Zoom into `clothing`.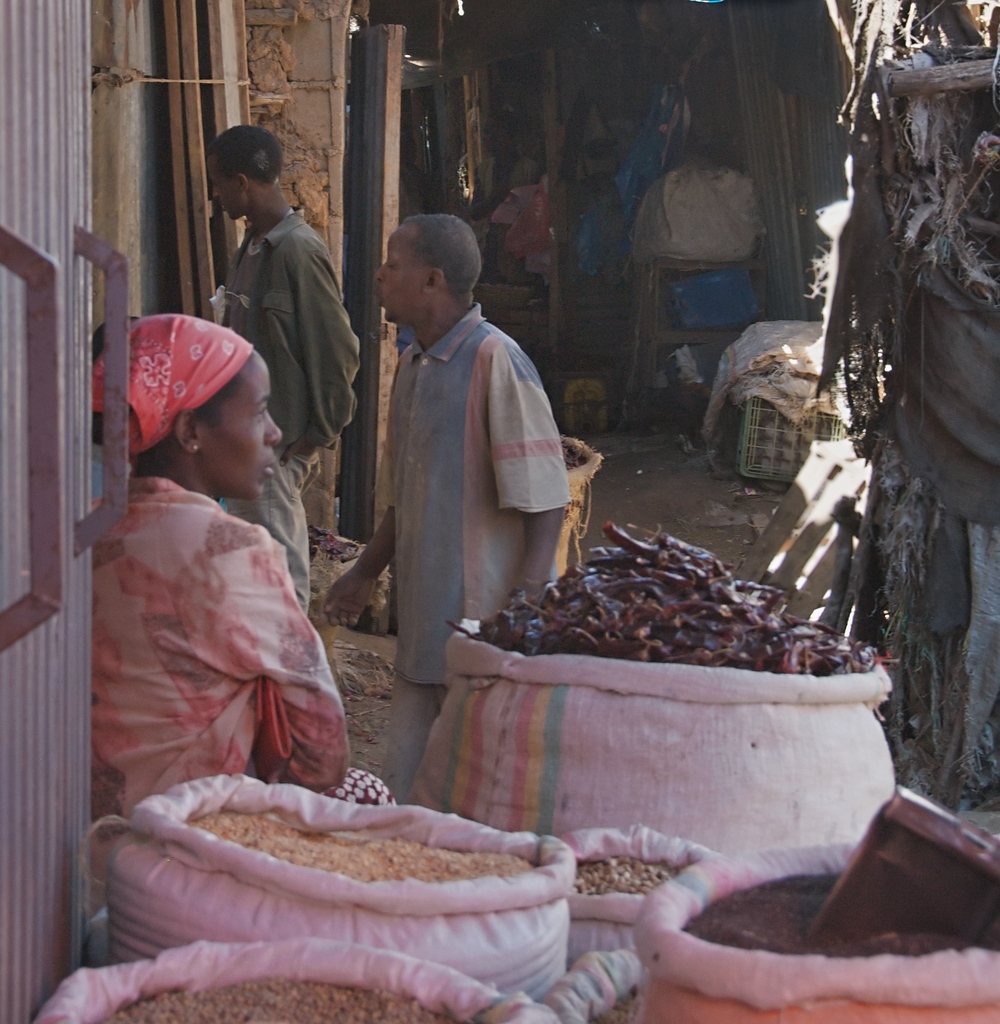
Zoom target: 85 444 345 941.
